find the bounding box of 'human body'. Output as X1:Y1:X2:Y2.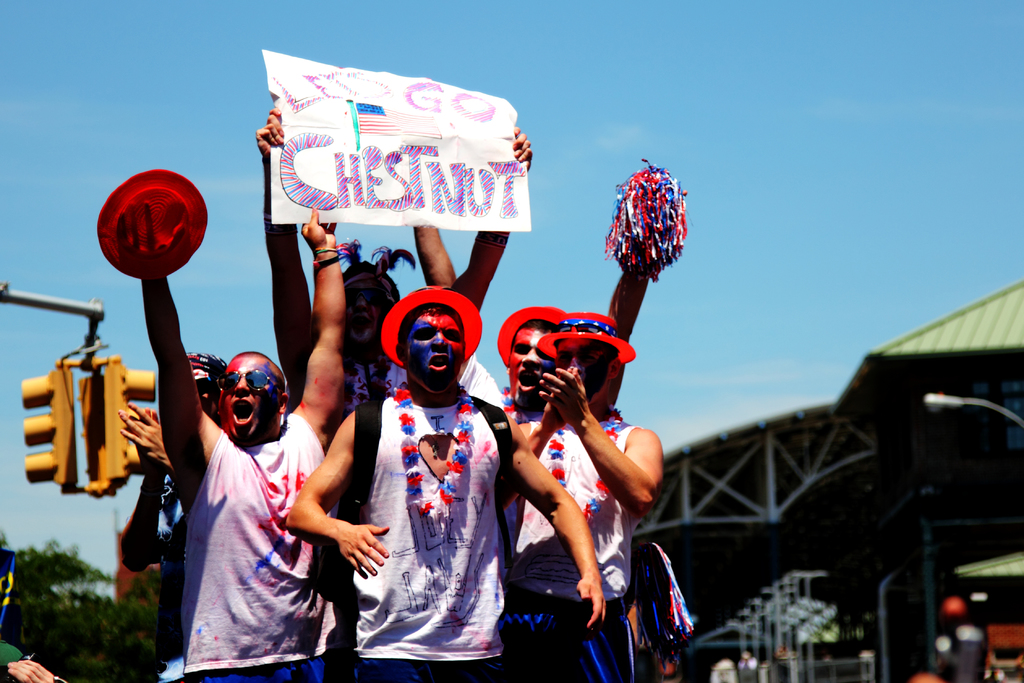
282:293:598:682.
